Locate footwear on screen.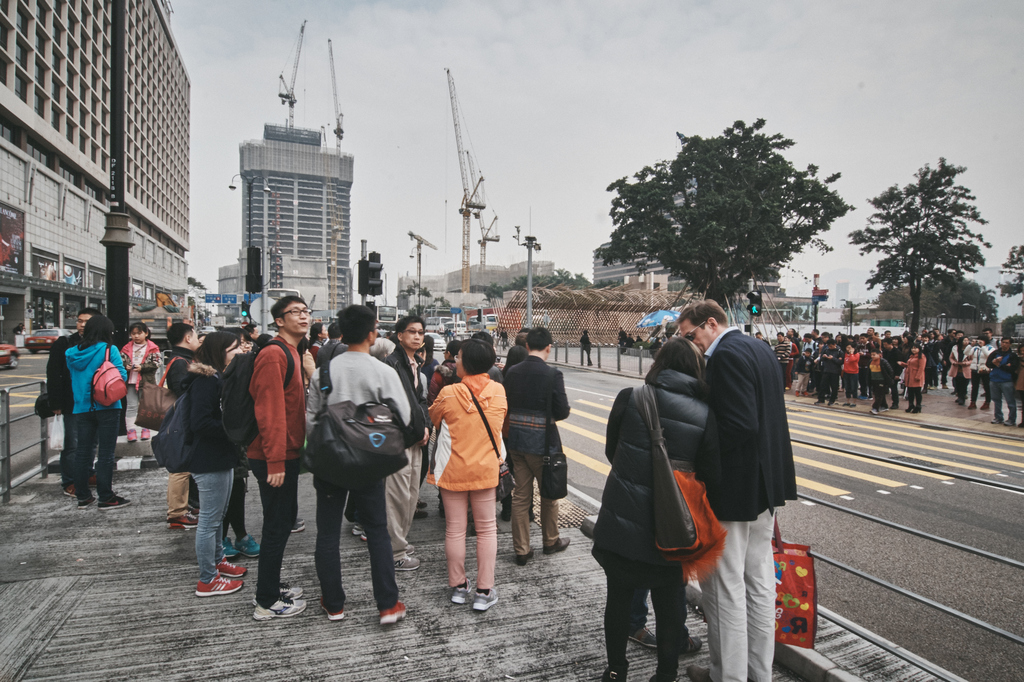
On screen at <region>223, 538, 247, 562</region>.
